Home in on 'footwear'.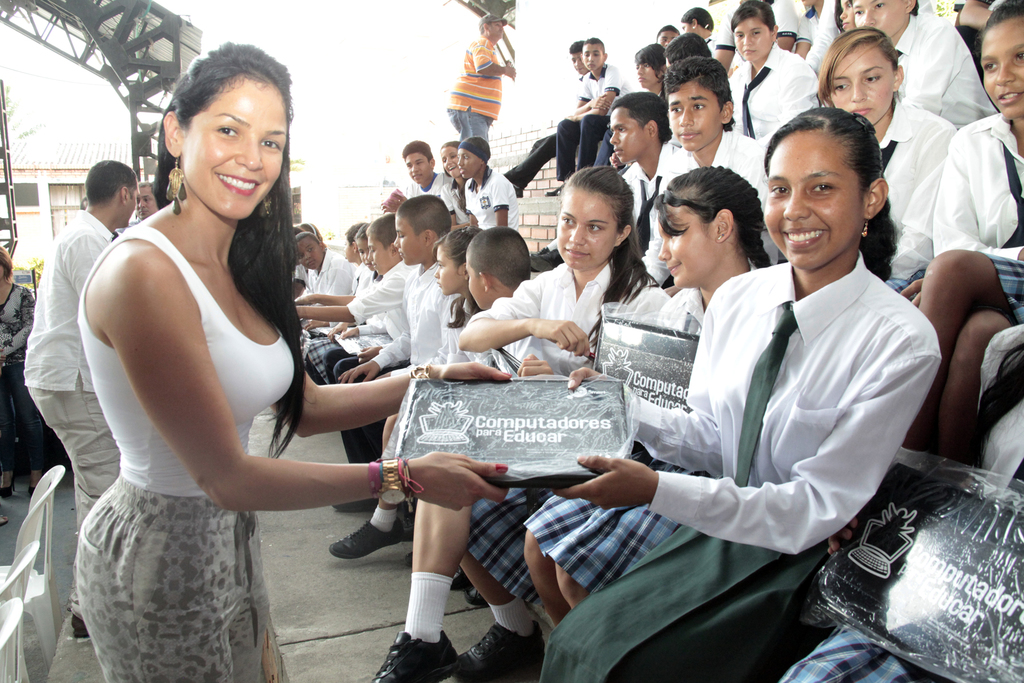
Homed in at {"x1": 328, "y1": 518, "x2": 408, "y2": 559}.
